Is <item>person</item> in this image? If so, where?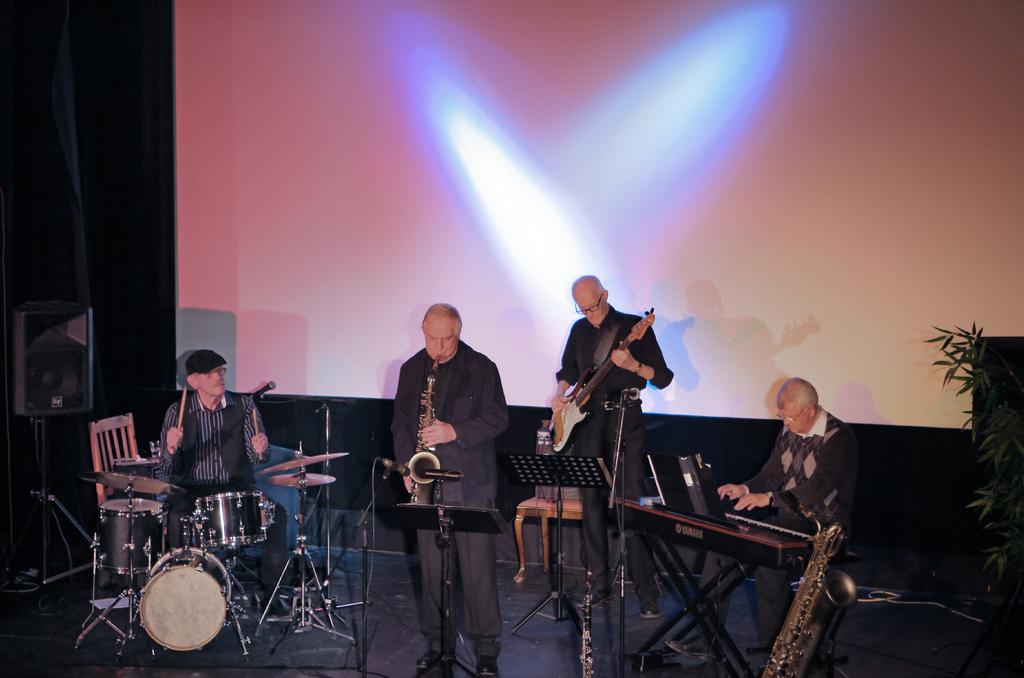
Yes, at [666,373,859,677].
